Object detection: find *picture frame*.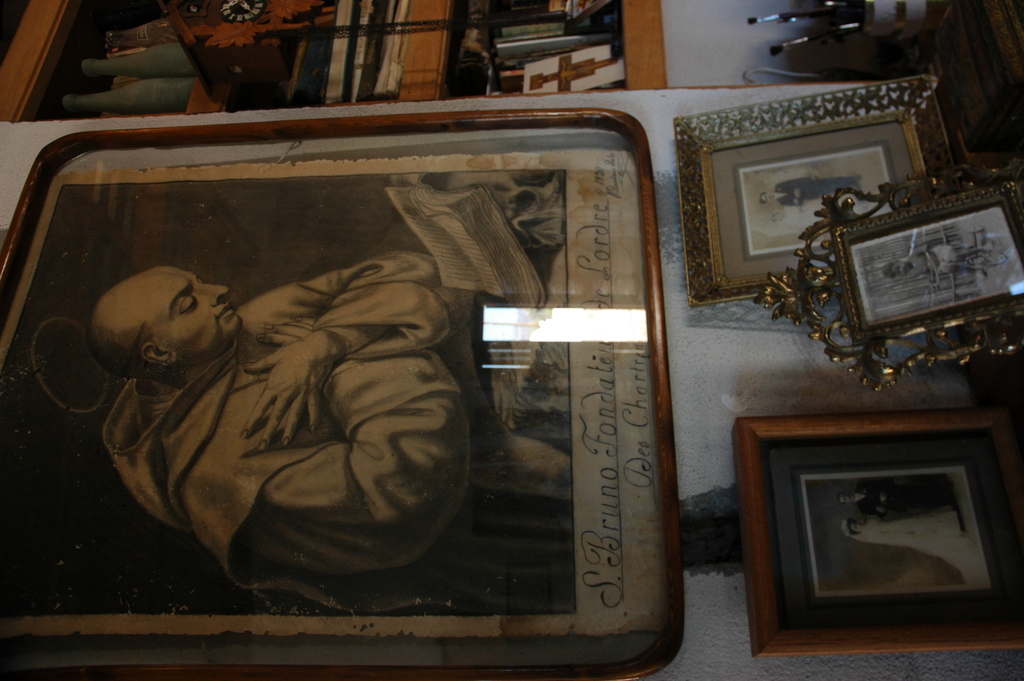
box(746, 156, 1023, 394).
